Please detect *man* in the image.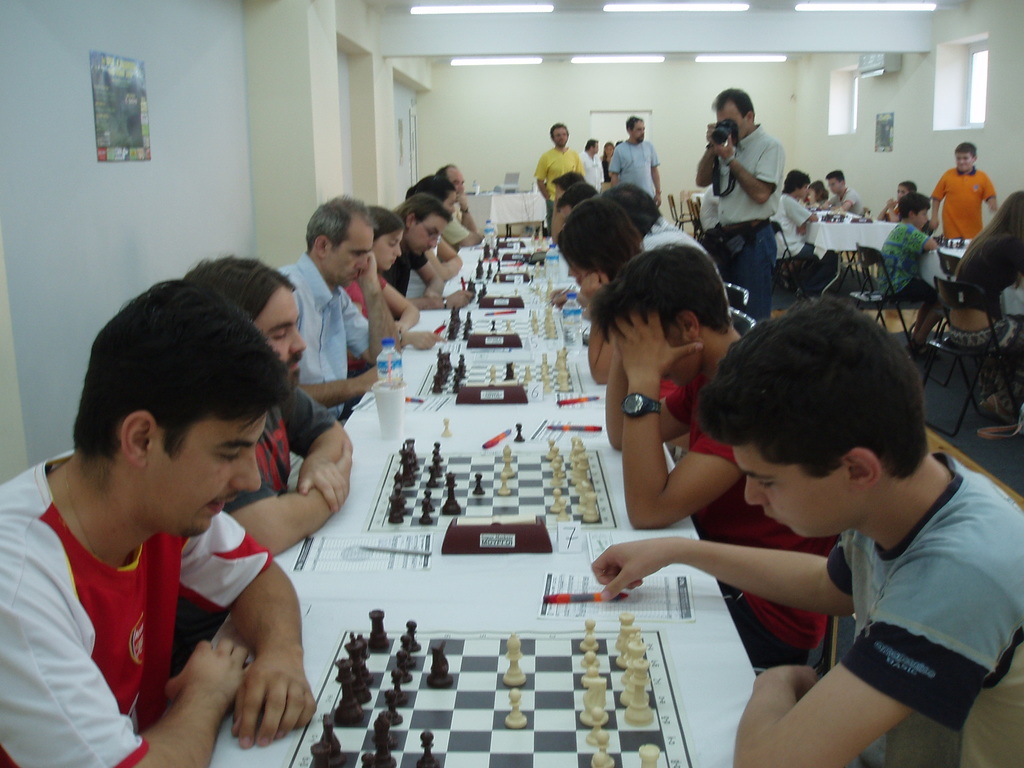
{"x1": 814, "y1": 159, "x2": 867, "y2": 215}.
